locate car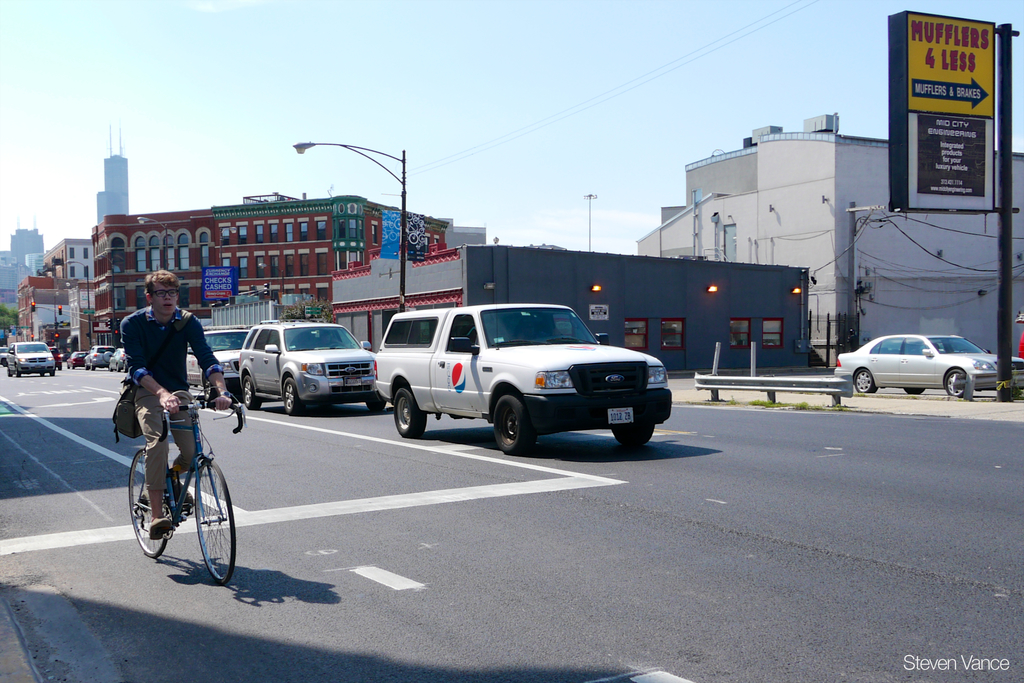
<bbox>239, 318, 387, 415</bbox>
